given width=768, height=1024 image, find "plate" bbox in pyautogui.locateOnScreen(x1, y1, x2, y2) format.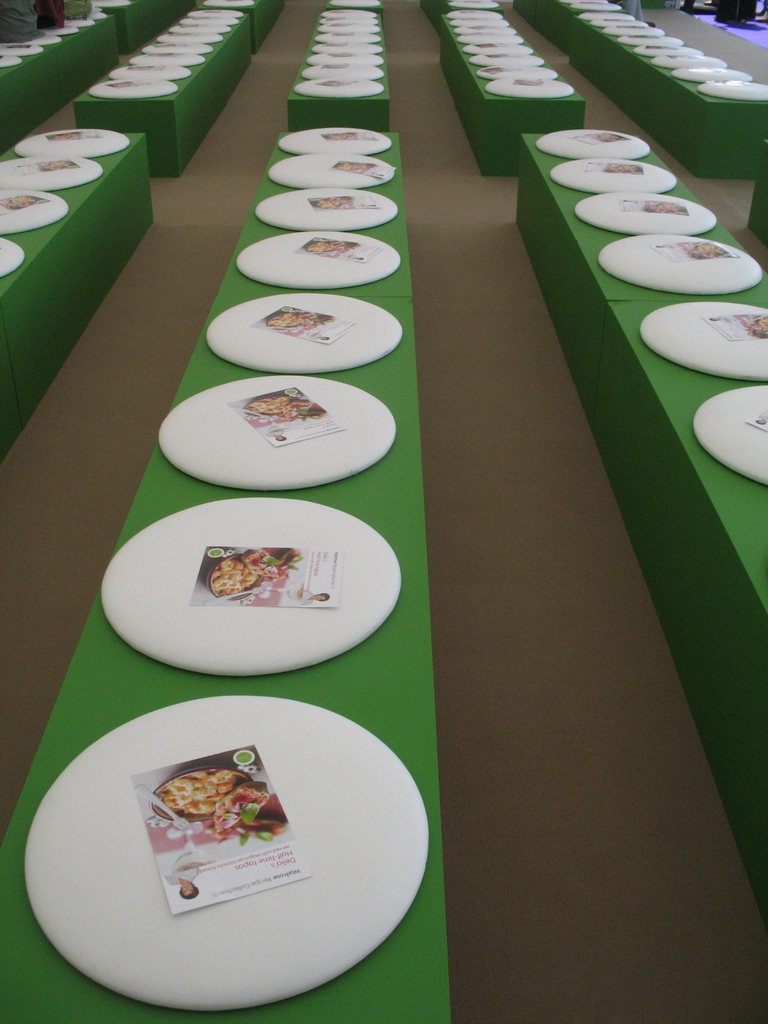
pyautogui.locateOnScreen(274, 122, 381, 161).
